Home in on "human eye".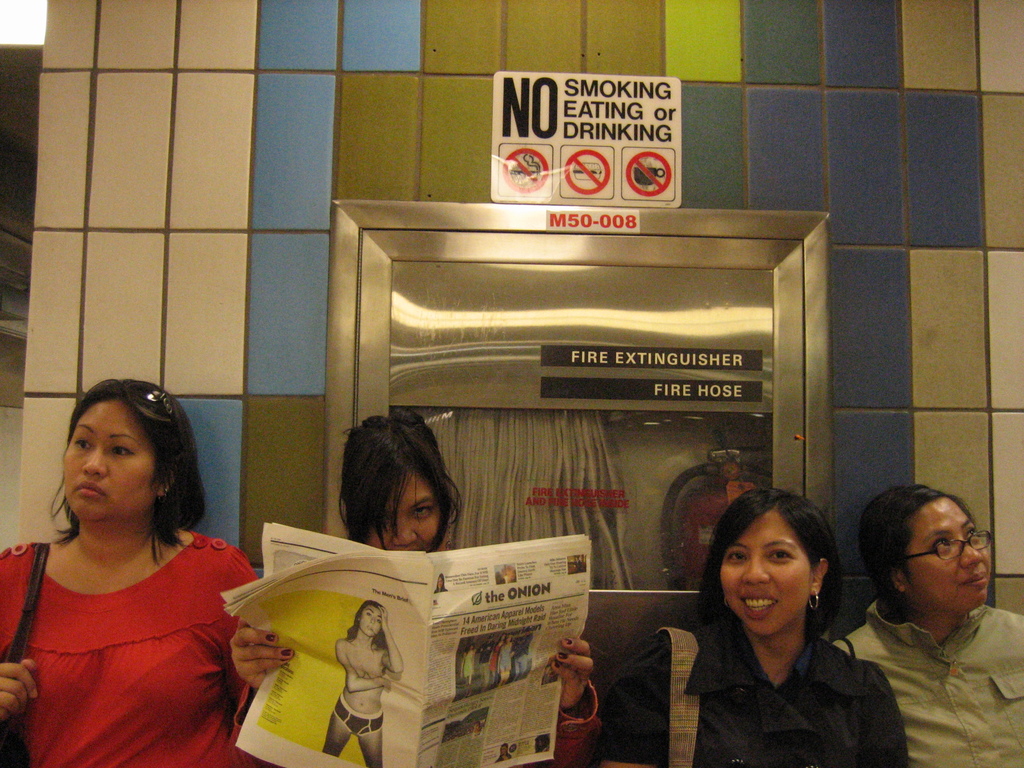
Homed in at locate(107, 442, 133, 458).
